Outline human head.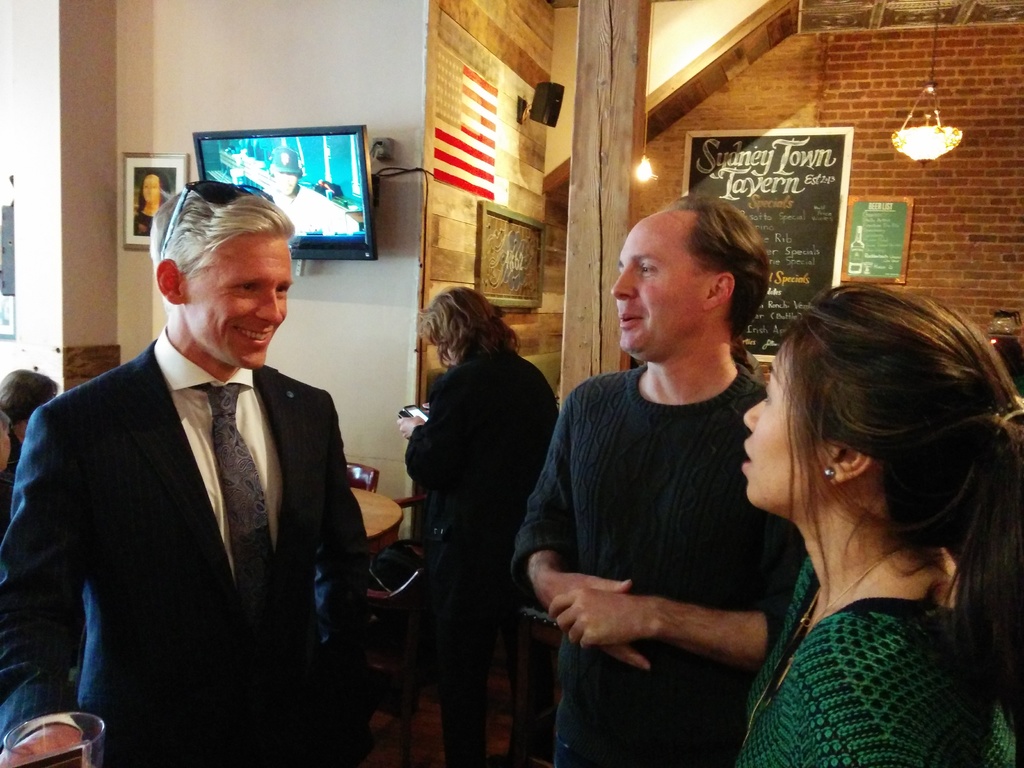
Outline: bbox(415, 289, 523, 368).
